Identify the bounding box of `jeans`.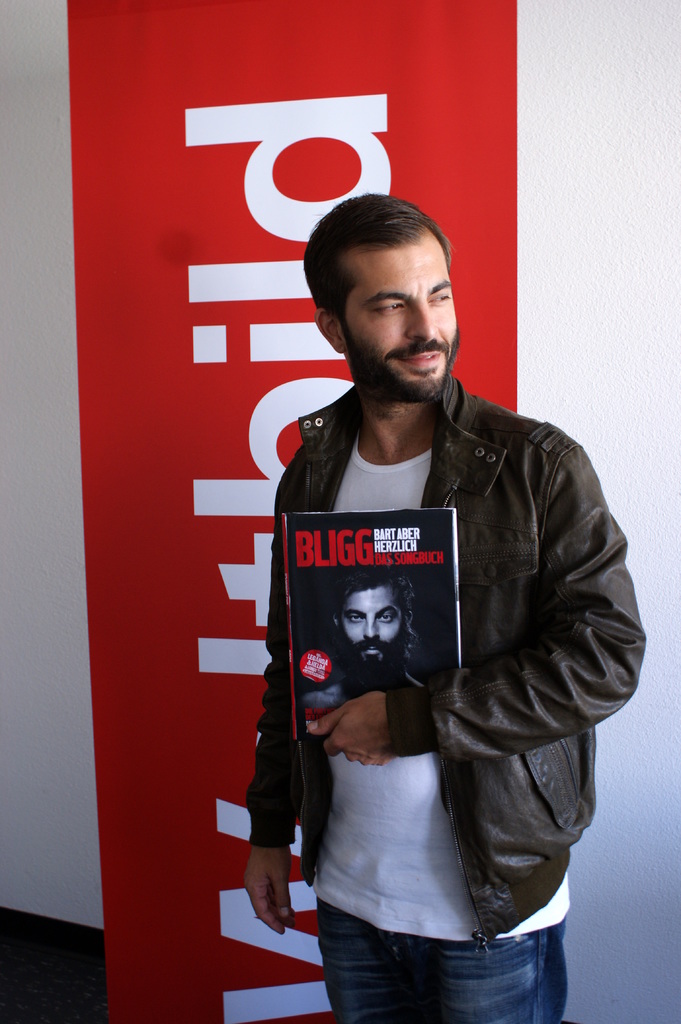
{"x1": 323, "y1": 895, "x2": 557, "y2": 1022}.
